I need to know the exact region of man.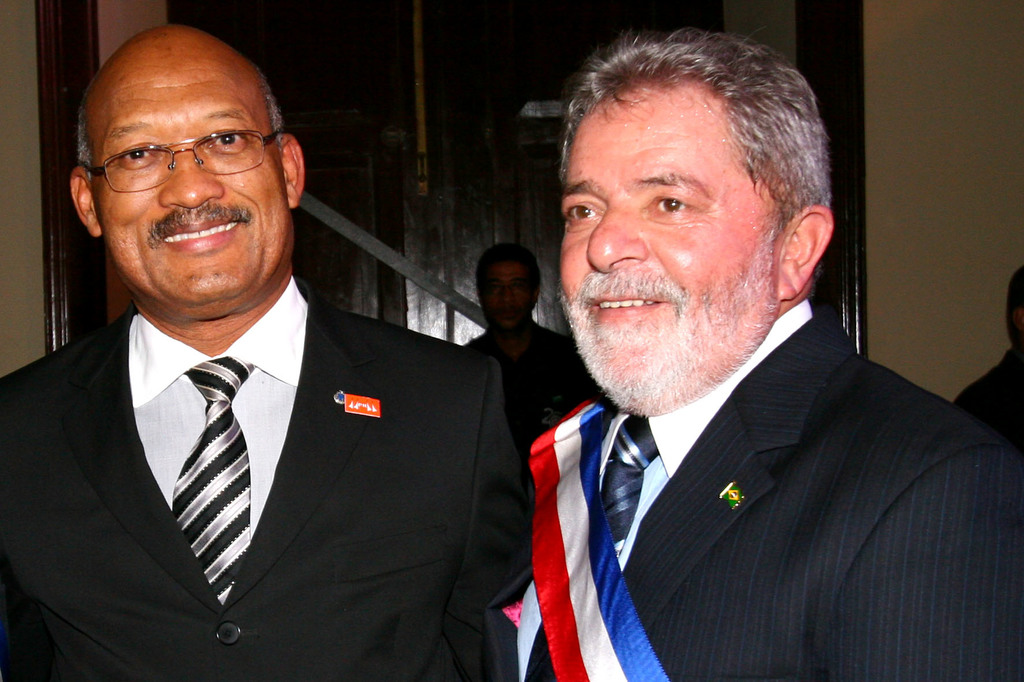
Region: (488, 24, 1023, 681).
